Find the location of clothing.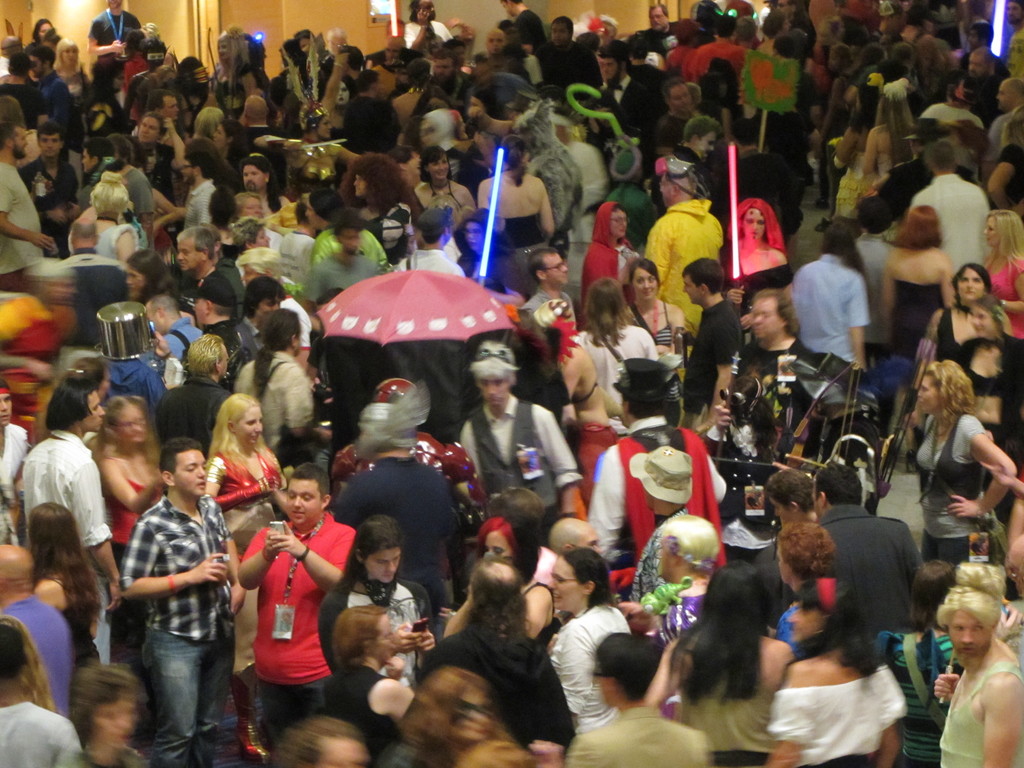
Location: detection(106, 452, 235, 747).
